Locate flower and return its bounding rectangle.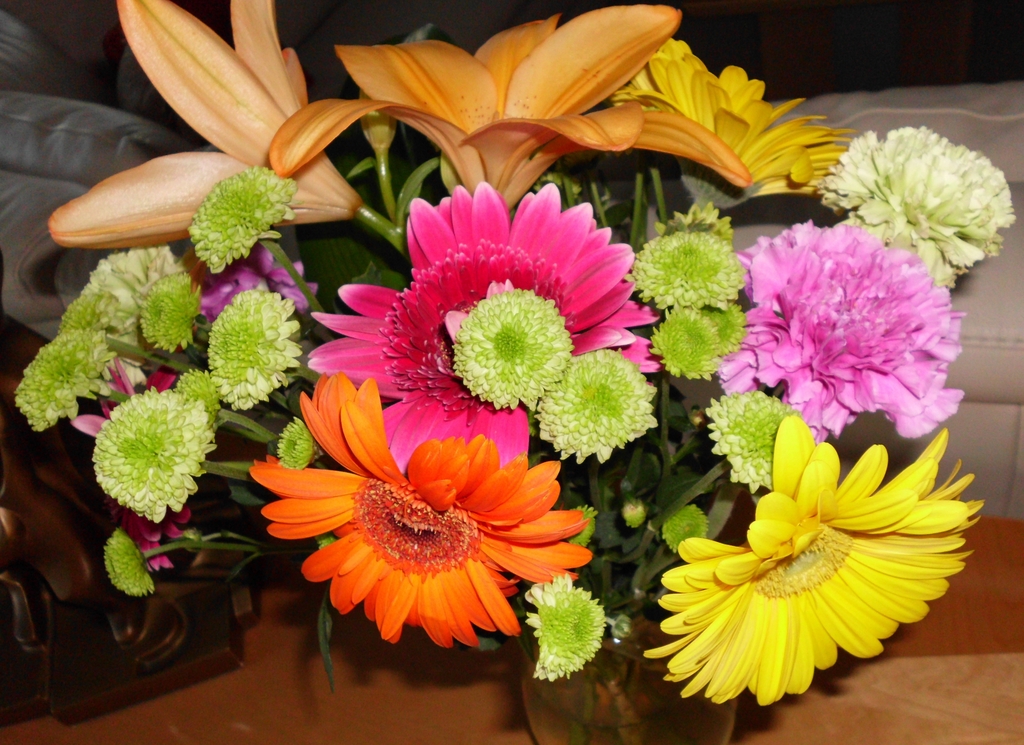
region(640, 417, 986, 708).
